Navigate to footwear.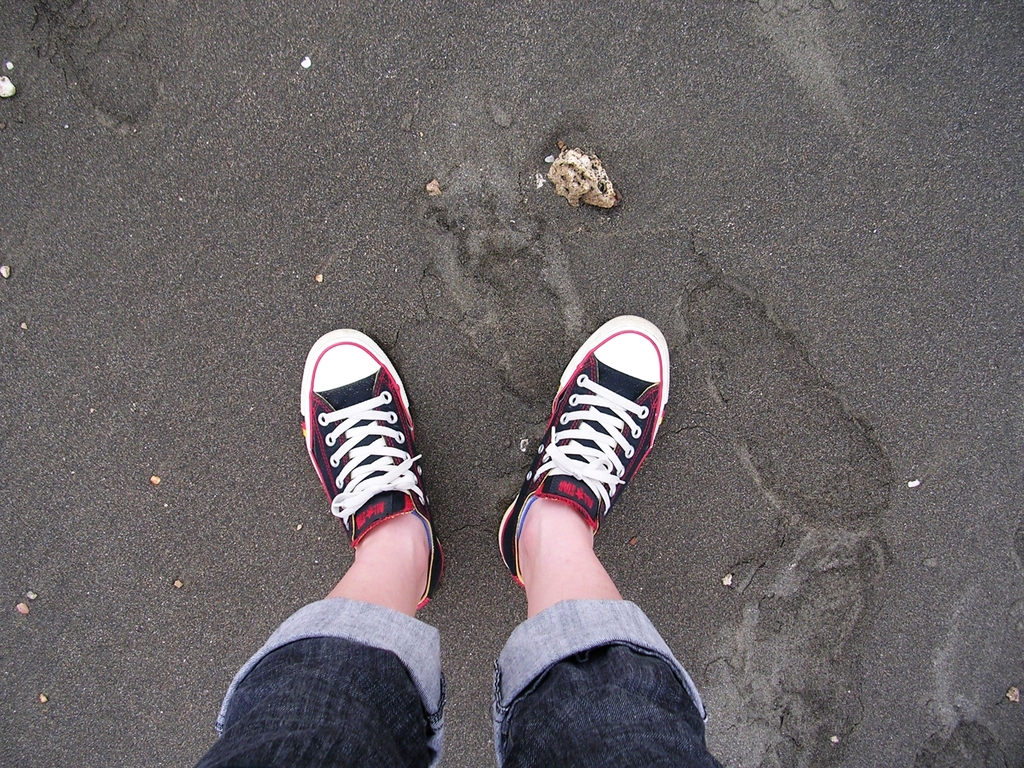
Navigation target: 497,310,673,591.
